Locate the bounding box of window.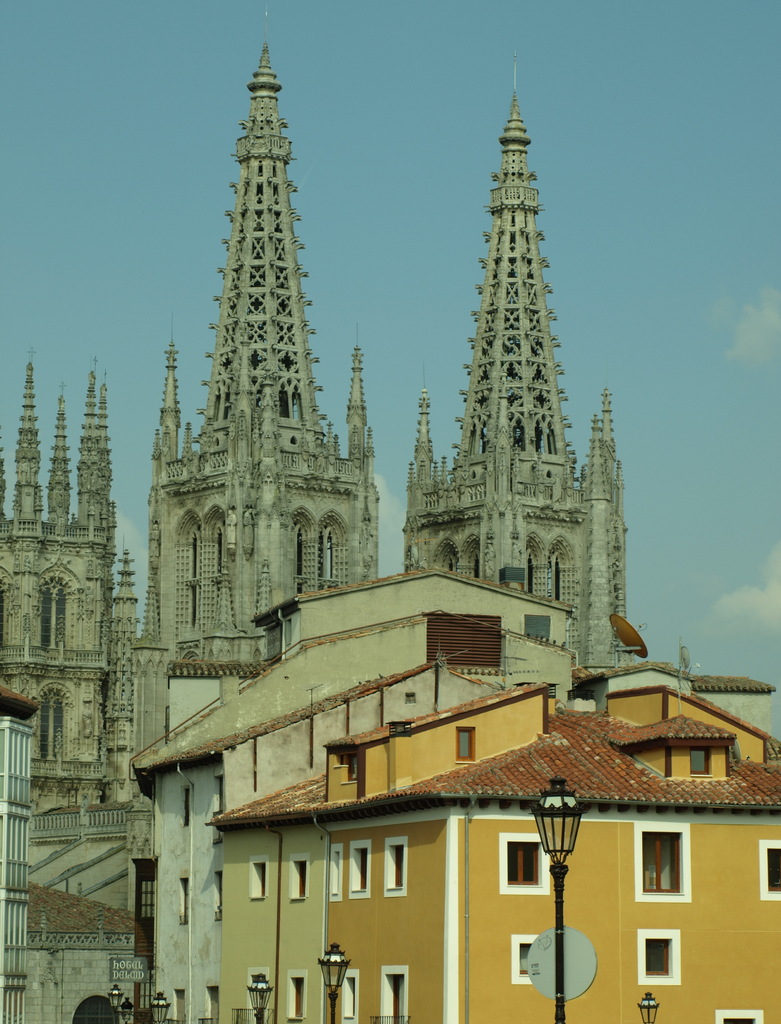
Bounding box: select_region(211, 777, 227, 828).
